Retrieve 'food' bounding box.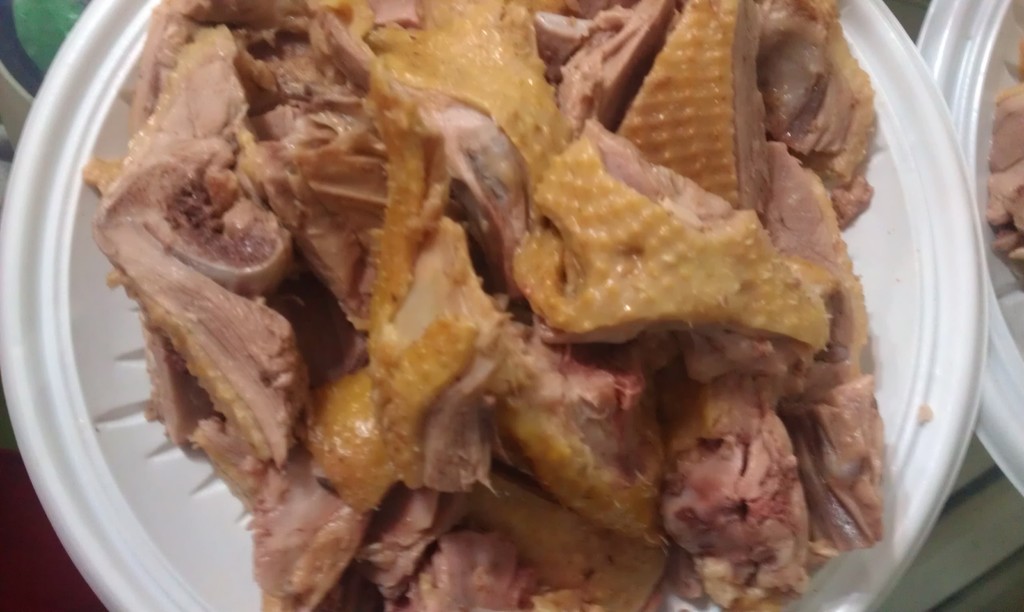
Bounding box: 20 0 895 604.
